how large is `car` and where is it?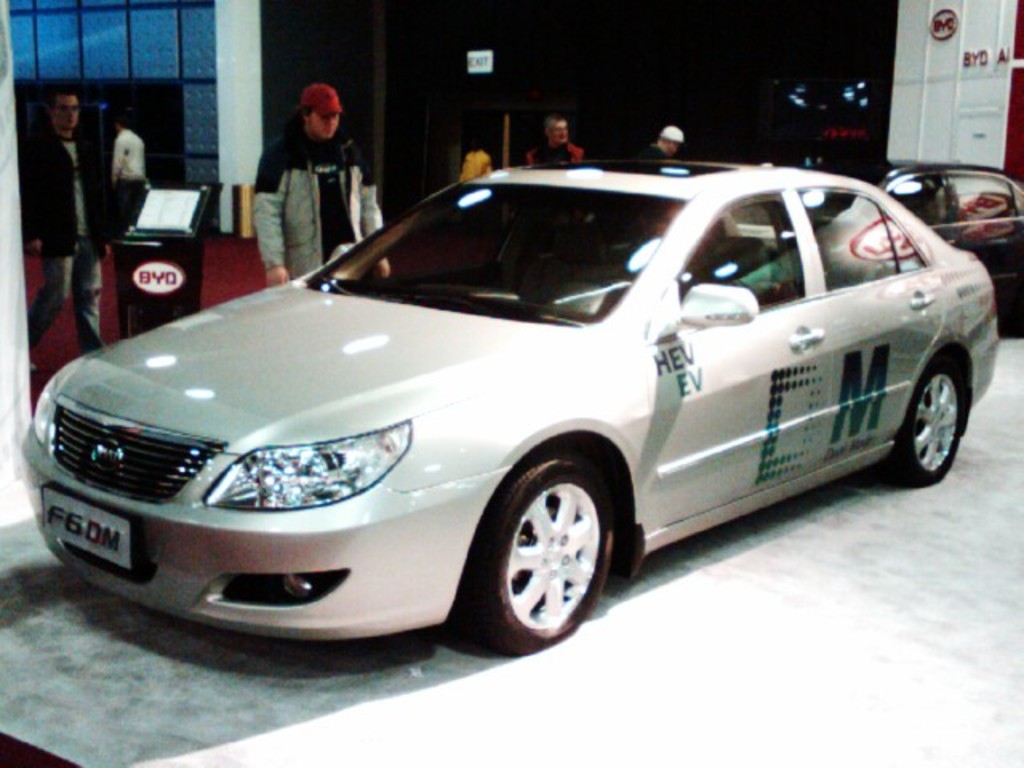
Bounding box: [x1=867, y1=157, x2=1022, y2=317].
